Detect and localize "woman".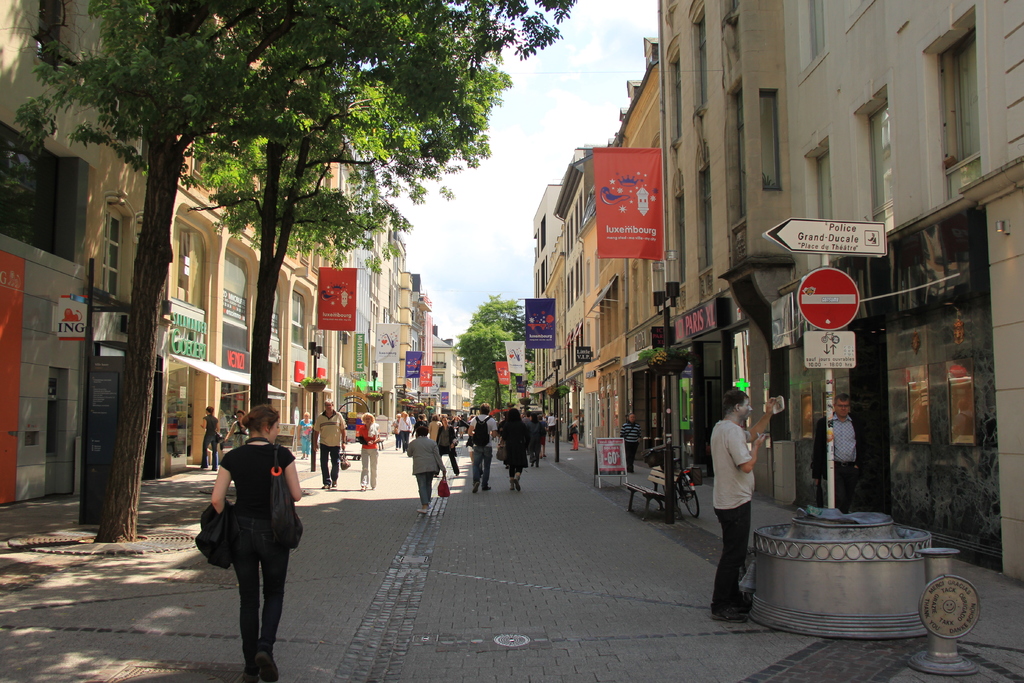
Localized at {"x1": 195, "y1": 408, "x2": 301, "y2": 676}.
